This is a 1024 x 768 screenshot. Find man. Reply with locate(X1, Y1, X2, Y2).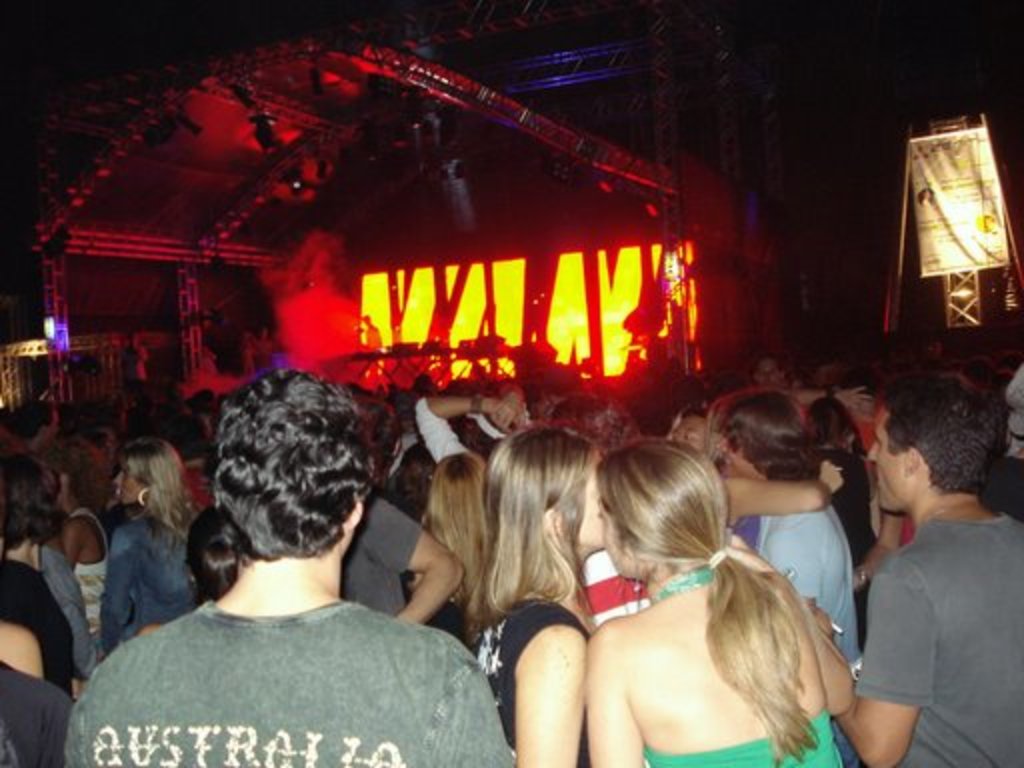
locate(954, 358, 998, 390).
